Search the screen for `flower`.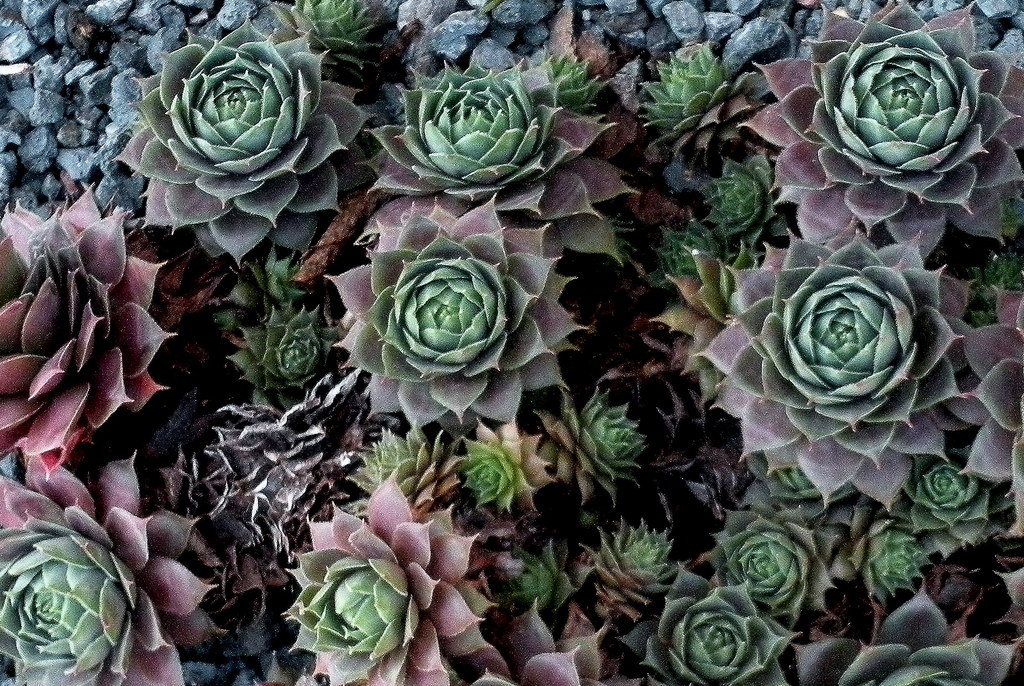
Found at Rect(280, 475, 501, 685).
